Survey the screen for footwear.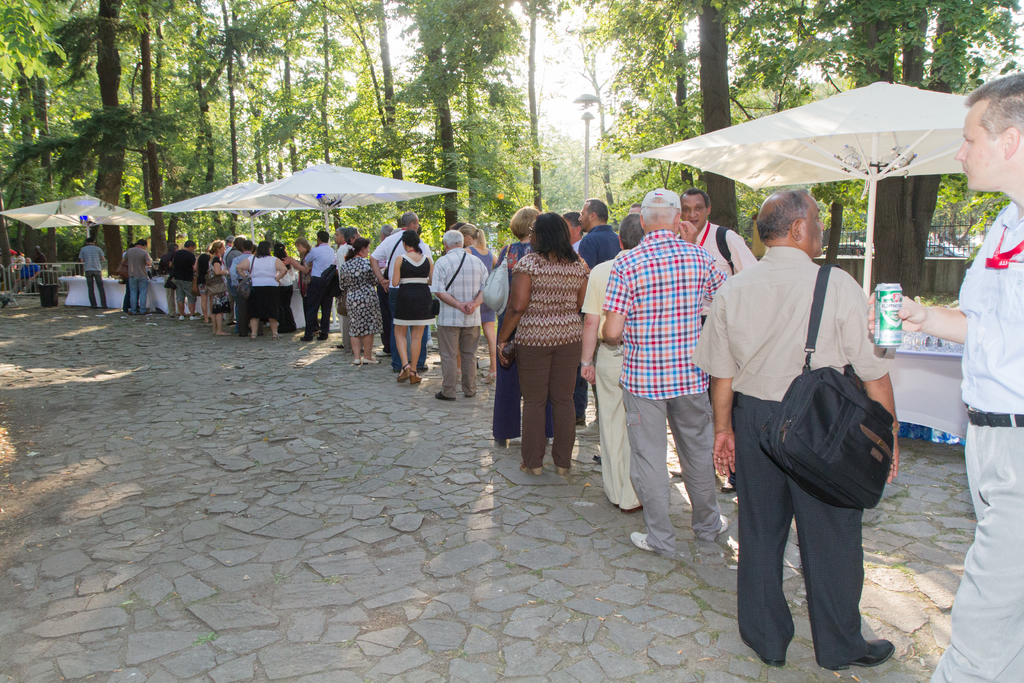
Survey found: rect(315, 335, 330, 340).
